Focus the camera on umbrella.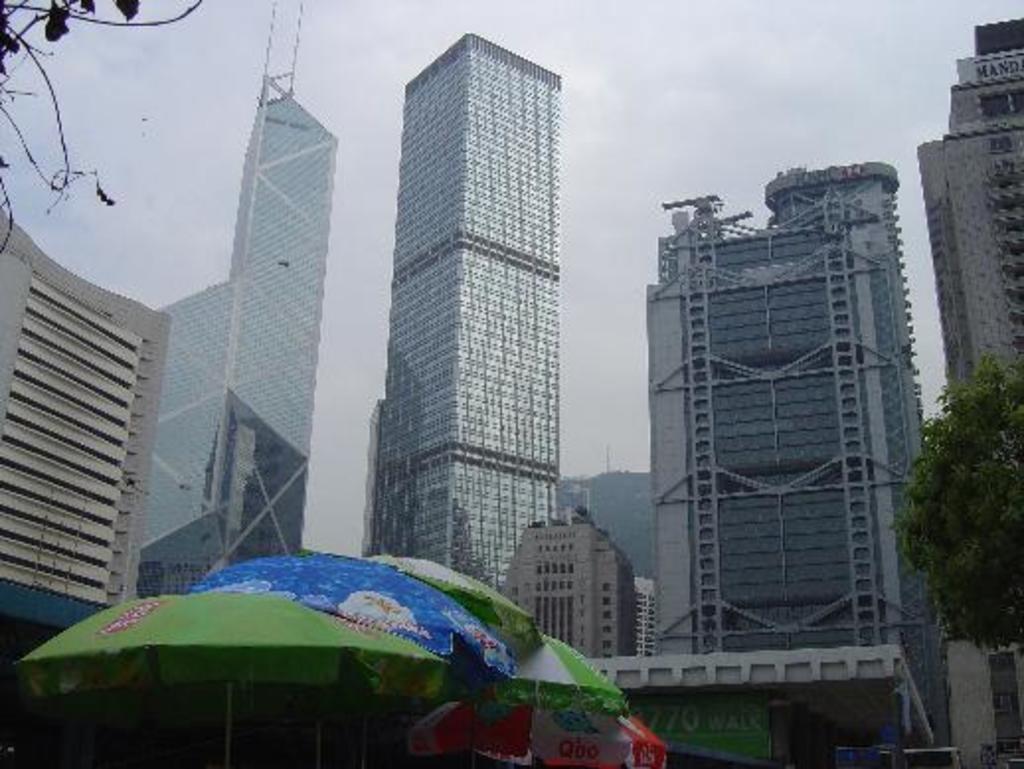
Focus region: bbox=(510, 631, 623, 718).
